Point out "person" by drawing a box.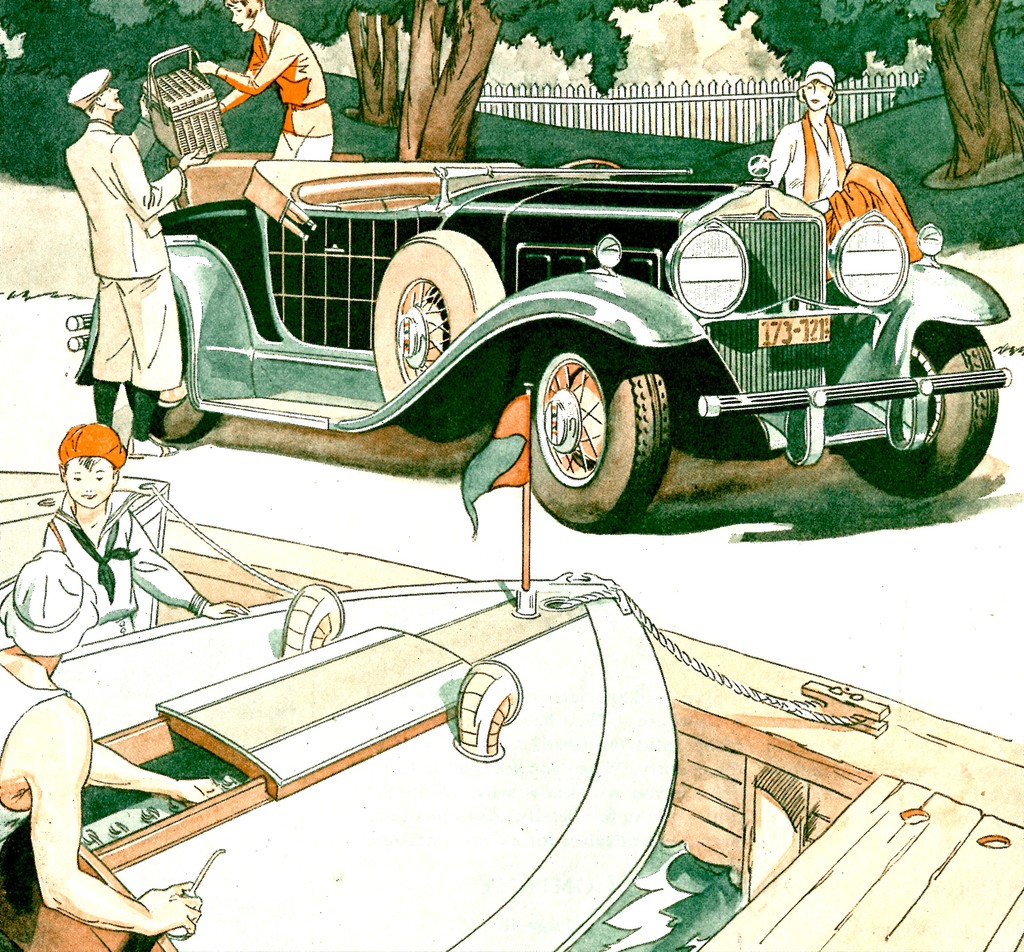
bbox(207, 19, 326, 144).
